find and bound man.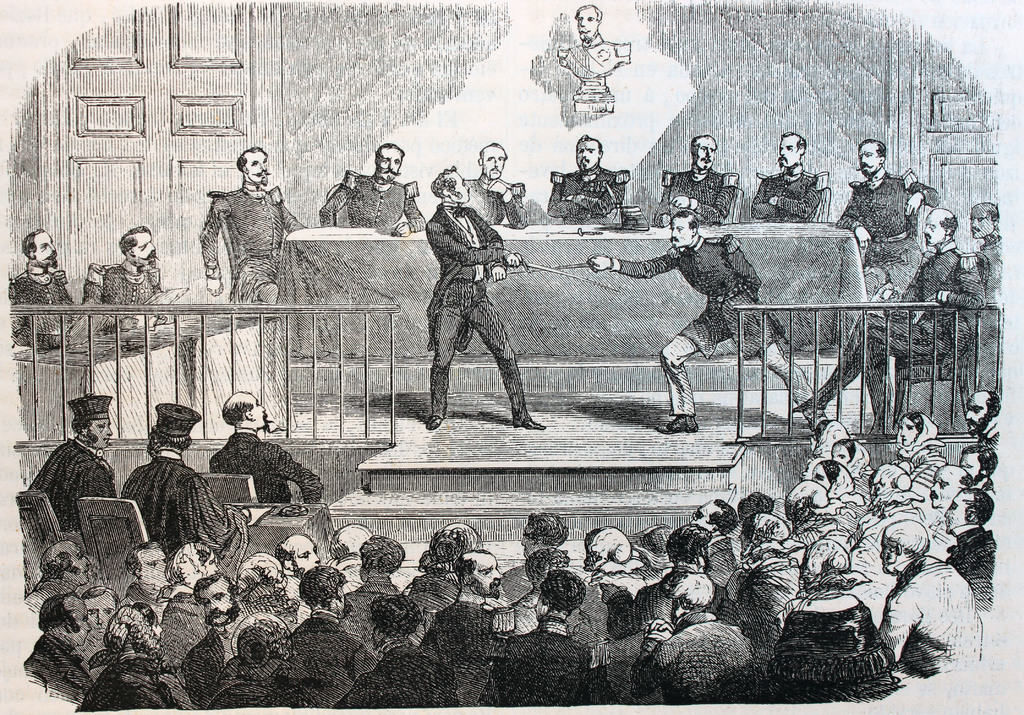
Bound: (592, 209, 829, 437).
